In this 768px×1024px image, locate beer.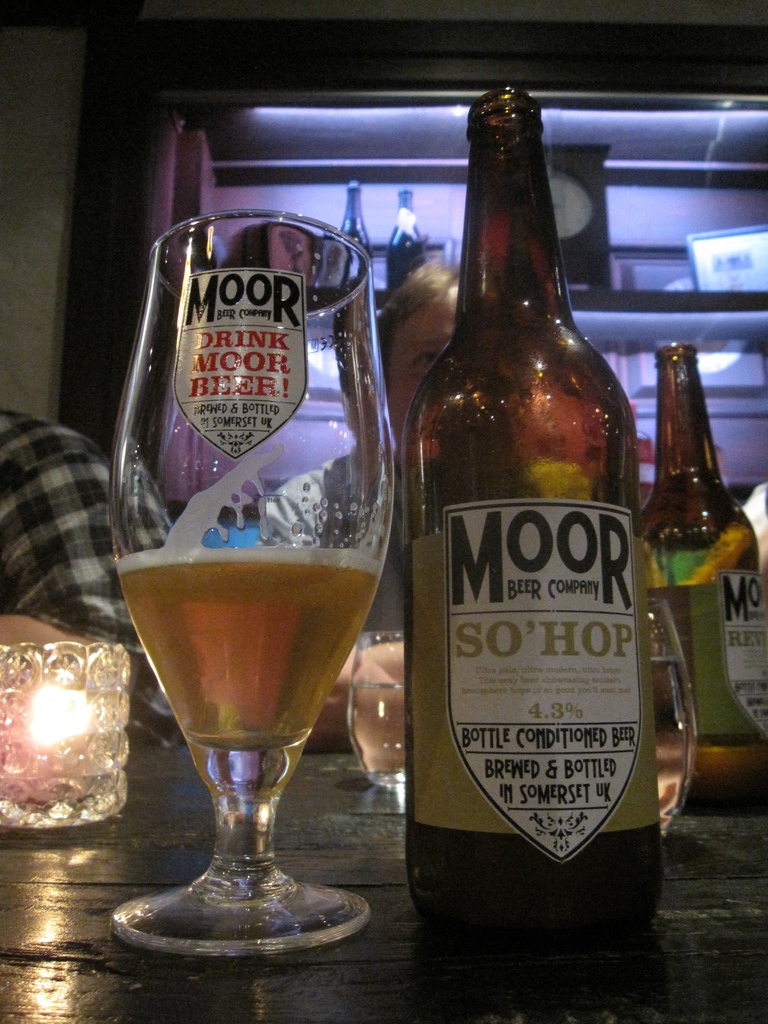
Bounding box: {"x1": 403, "y1": 99, "x2": 652, "y2": 989}.
